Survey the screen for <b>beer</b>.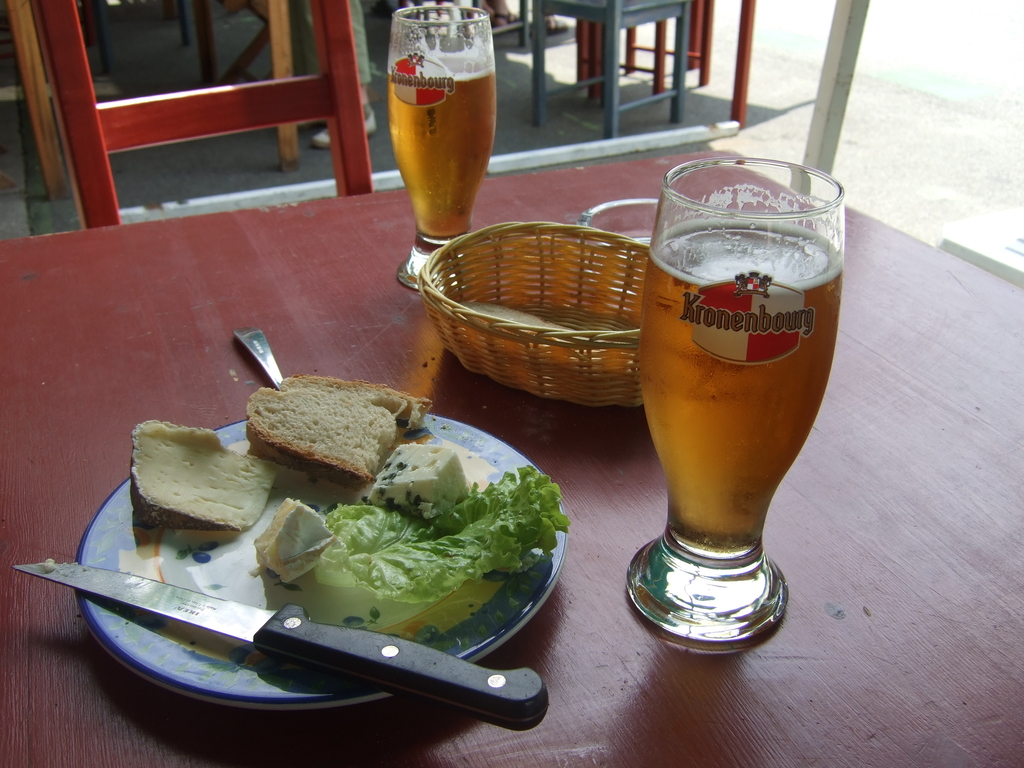
Survey found: 386 57 492 243.
